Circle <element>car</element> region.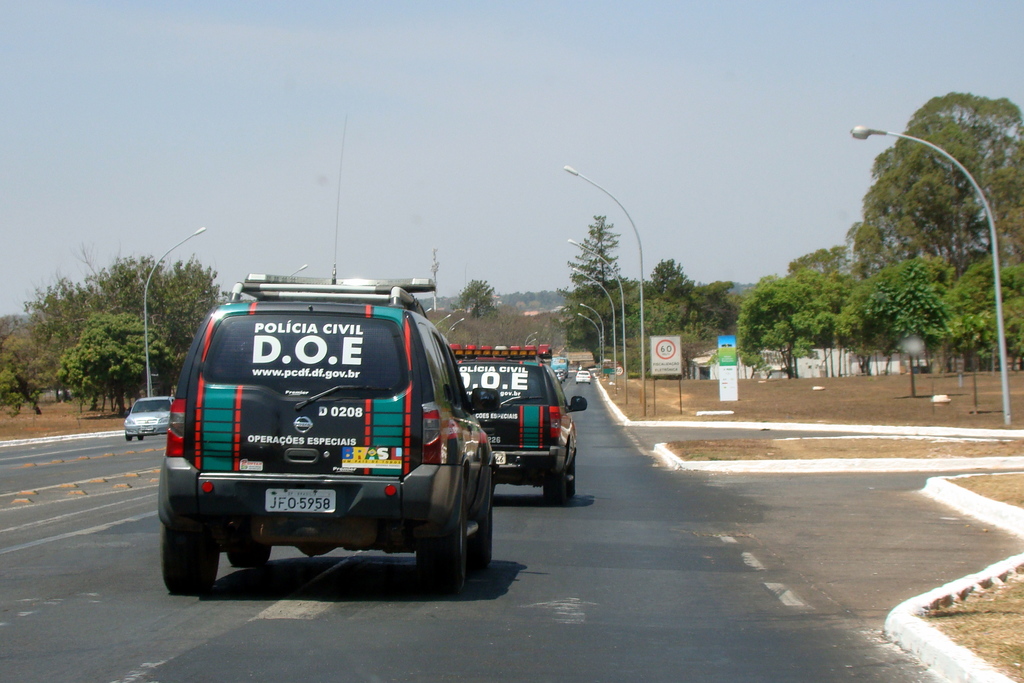
Region: bbox(574, 370, 592, 382).
